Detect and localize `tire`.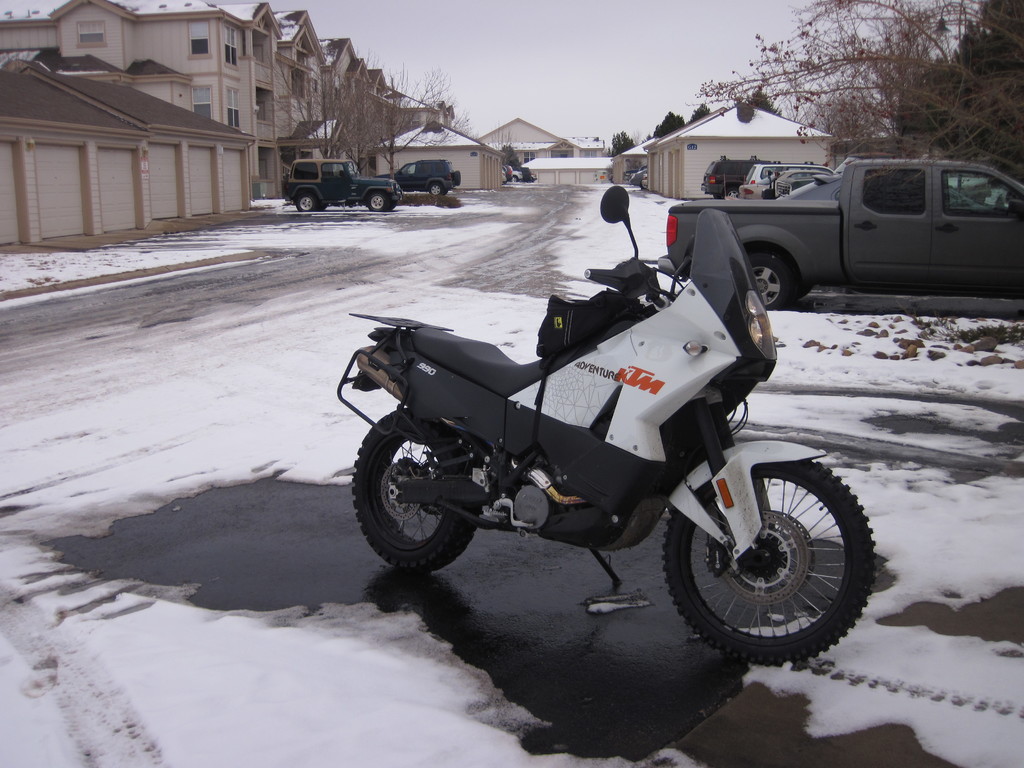
Localized at BBox(353, 406, 481, 568).
